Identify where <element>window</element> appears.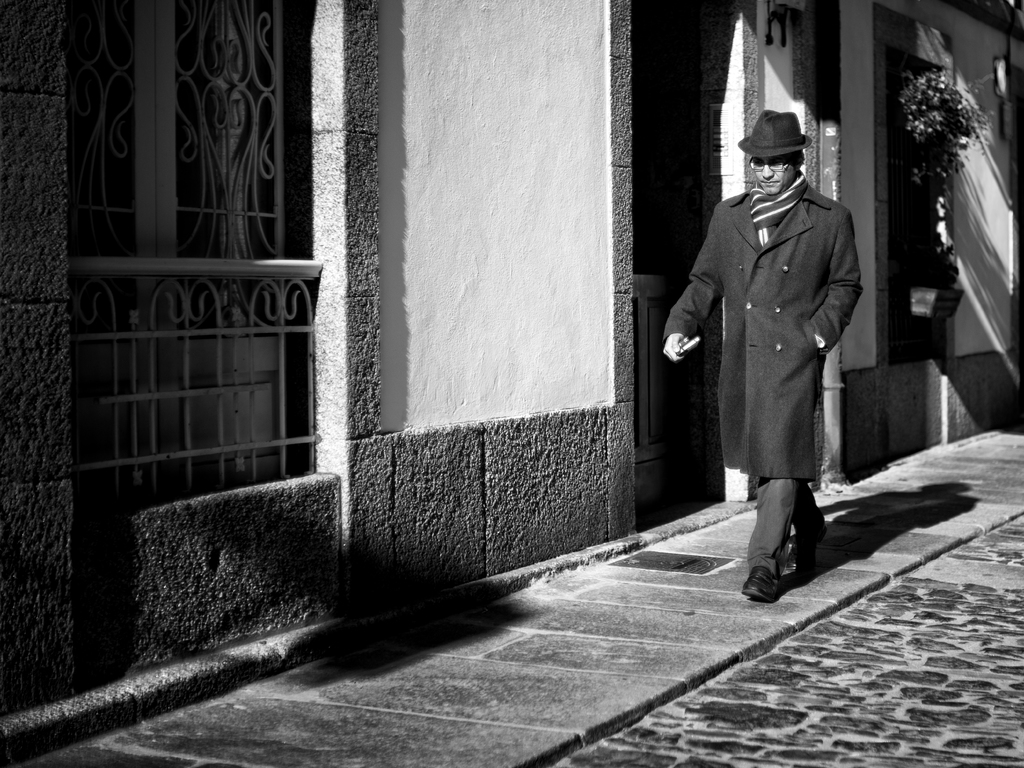
Appears at bbox=(66, 0, 320, 511).
